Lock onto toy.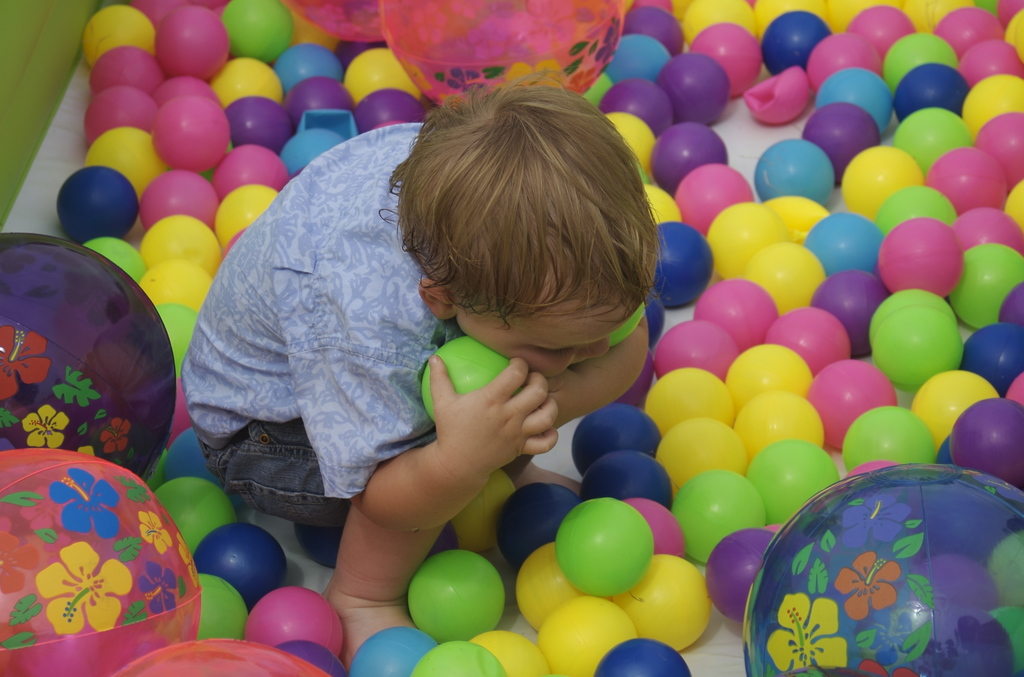
Locked: [left=297, top=109, right=378, bottom=144].
